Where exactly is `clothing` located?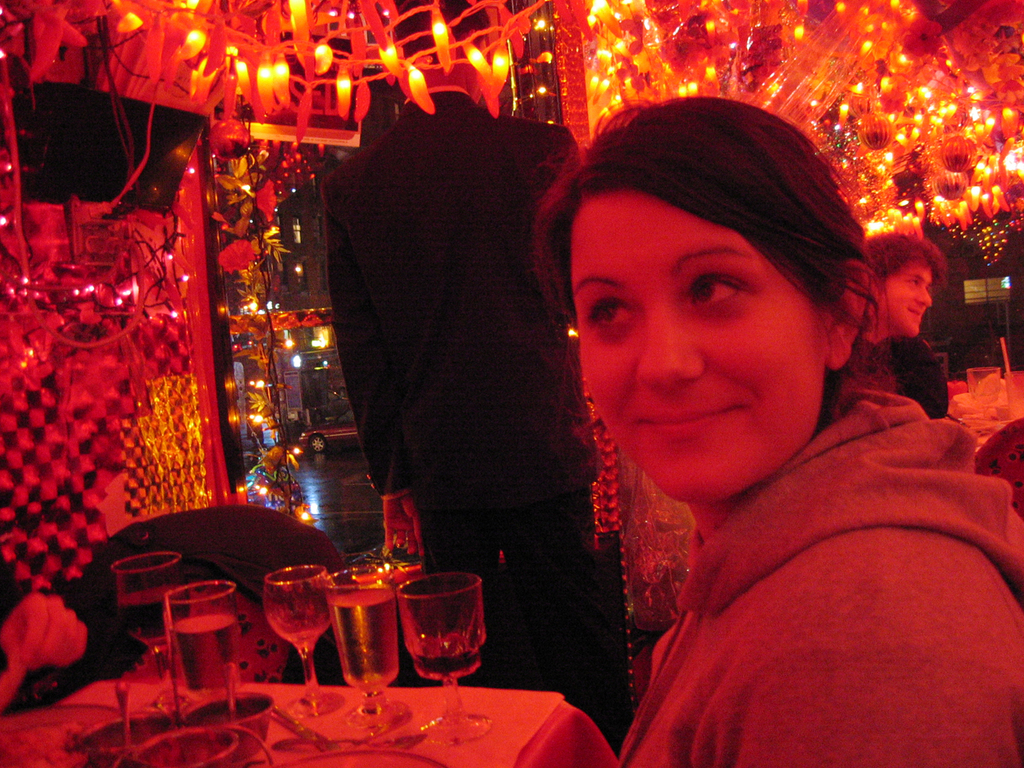
Its bounding box is 872:328:951:428.
